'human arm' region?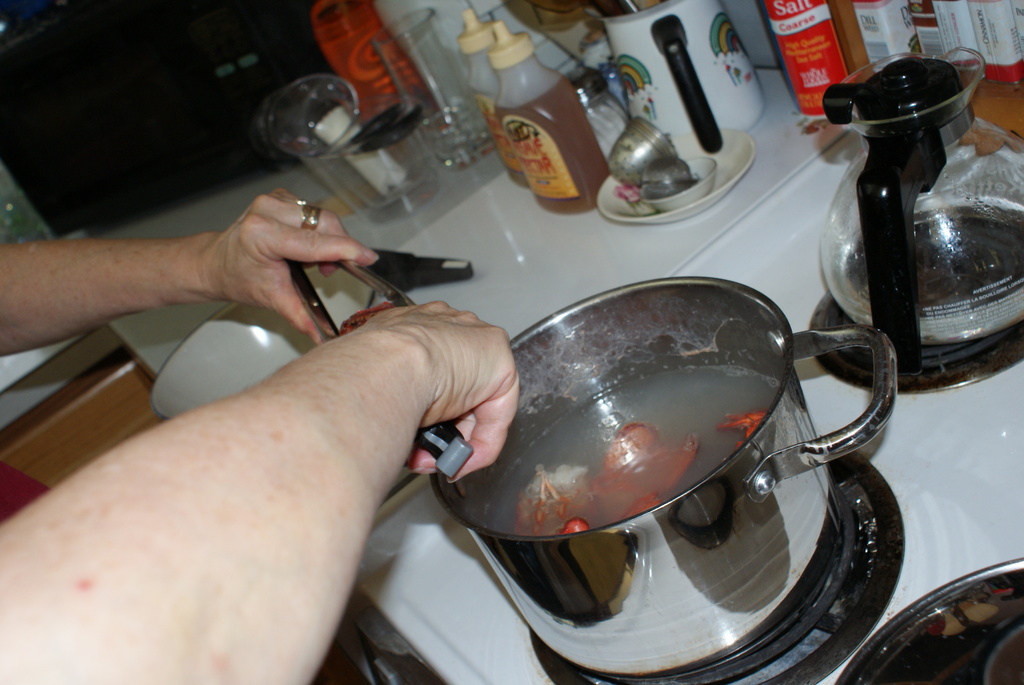
pyautogui.locateOnScreen(0, 305, 522, 684)
